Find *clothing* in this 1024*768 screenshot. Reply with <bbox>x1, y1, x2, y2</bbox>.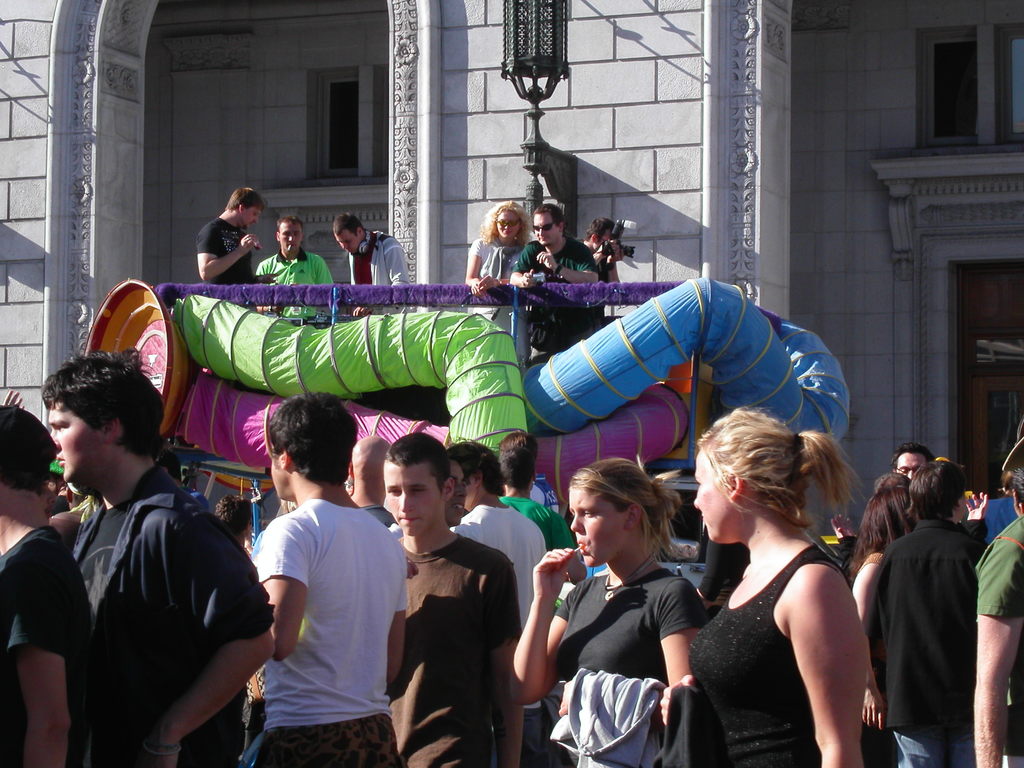
<bbox>199, 209, 253, 287</bbox>.
